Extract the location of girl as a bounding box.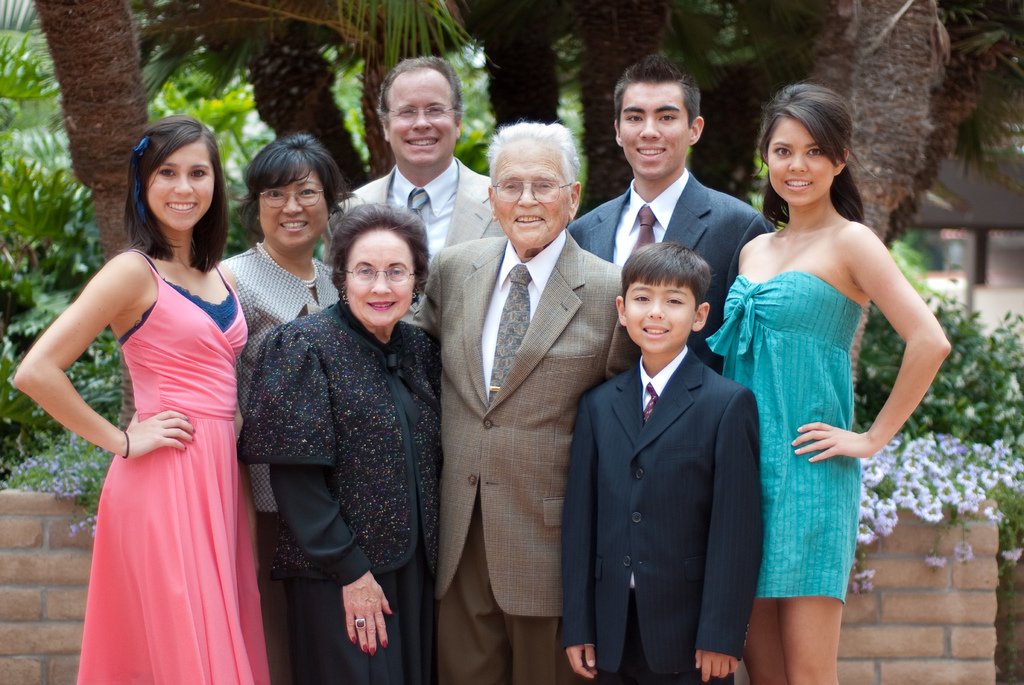
locate(13, 116, 276, 684).
